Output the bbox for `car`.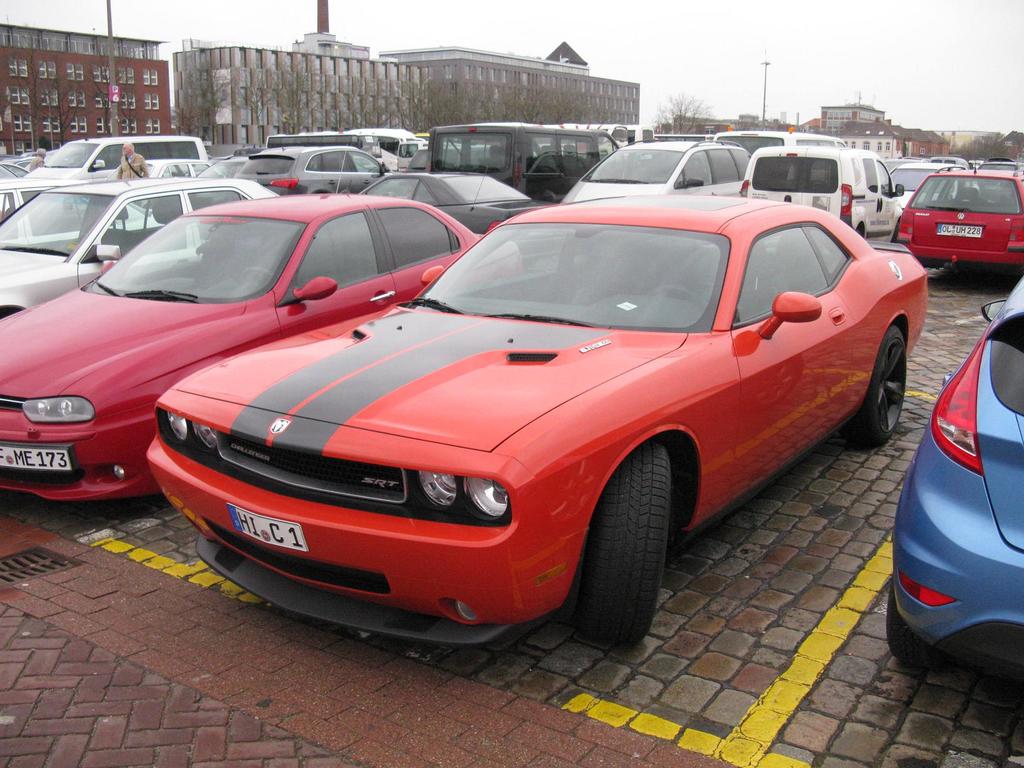
locate(878, 161, 953, 224).
